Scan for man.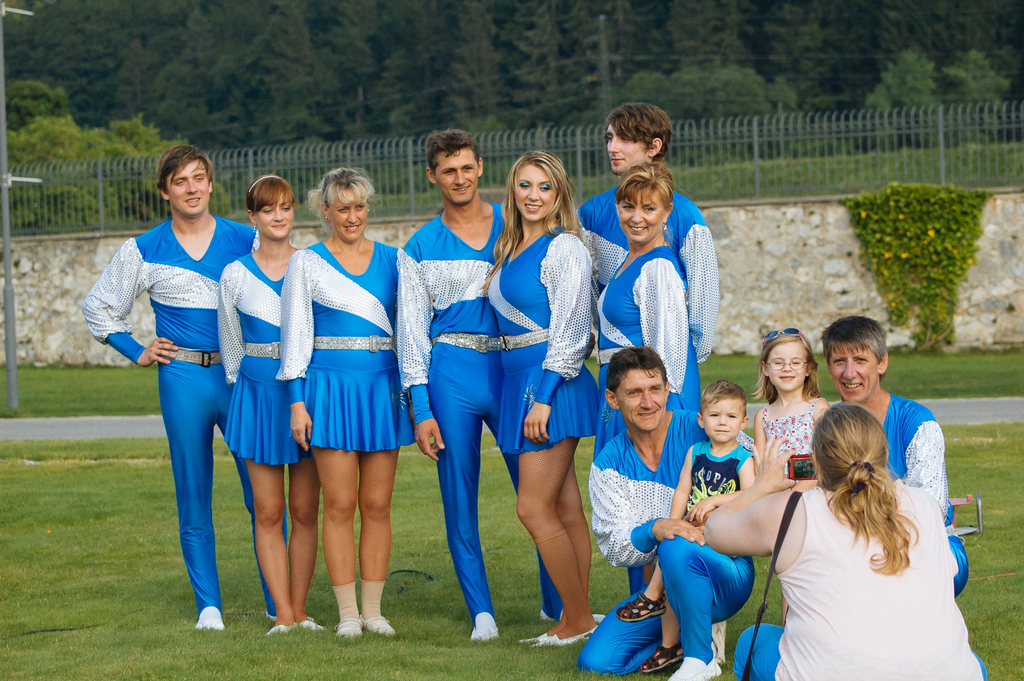
Scan result: 398/140/544/628.
